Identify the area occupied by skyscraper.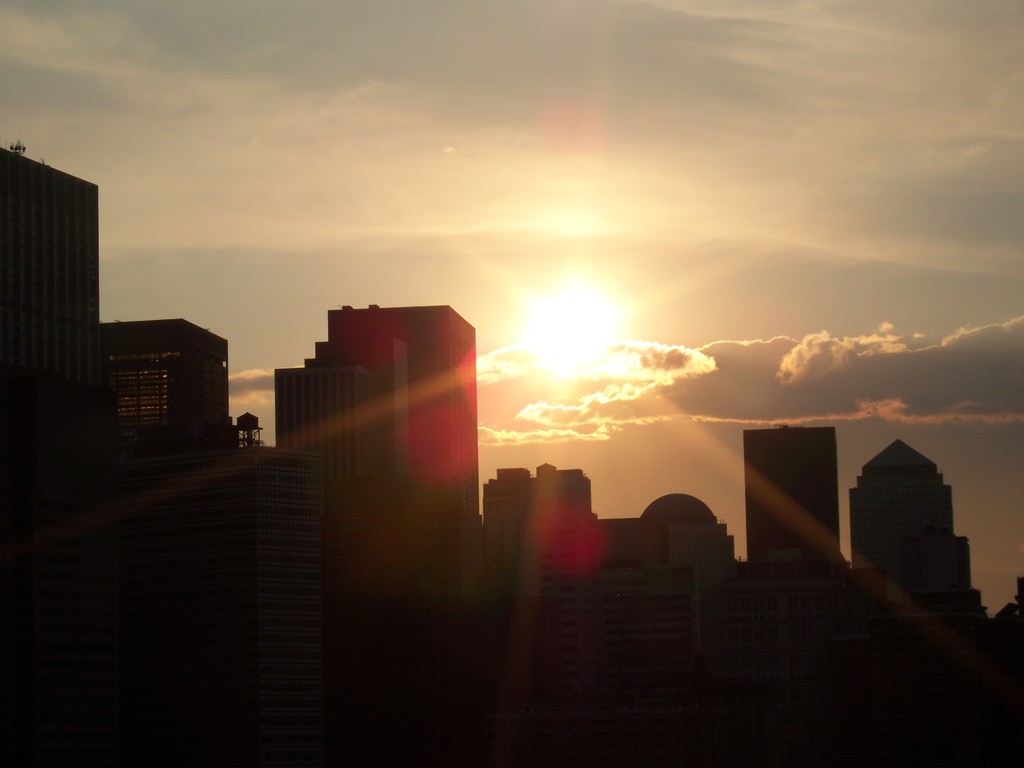
Area: left=259, top=287, right=491, bottom=566.
